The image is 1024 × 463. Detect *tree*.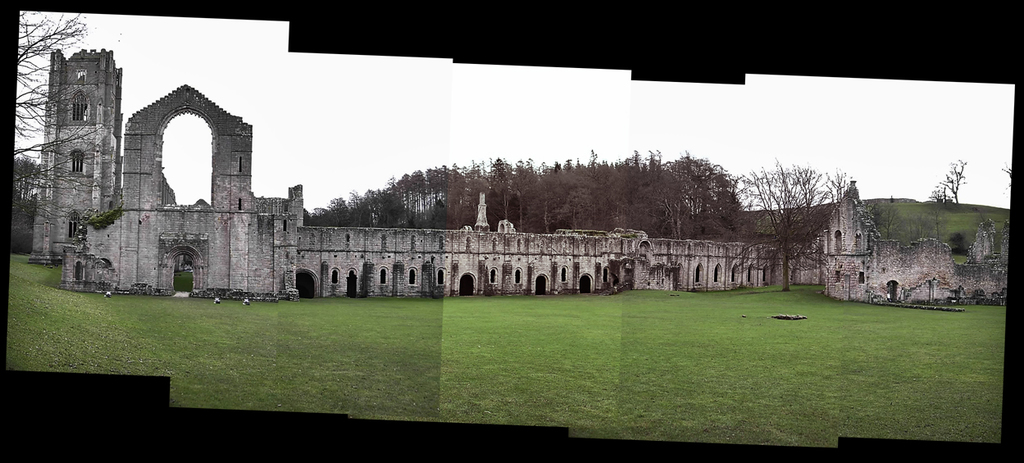
Detection: 14,7,107,230.
